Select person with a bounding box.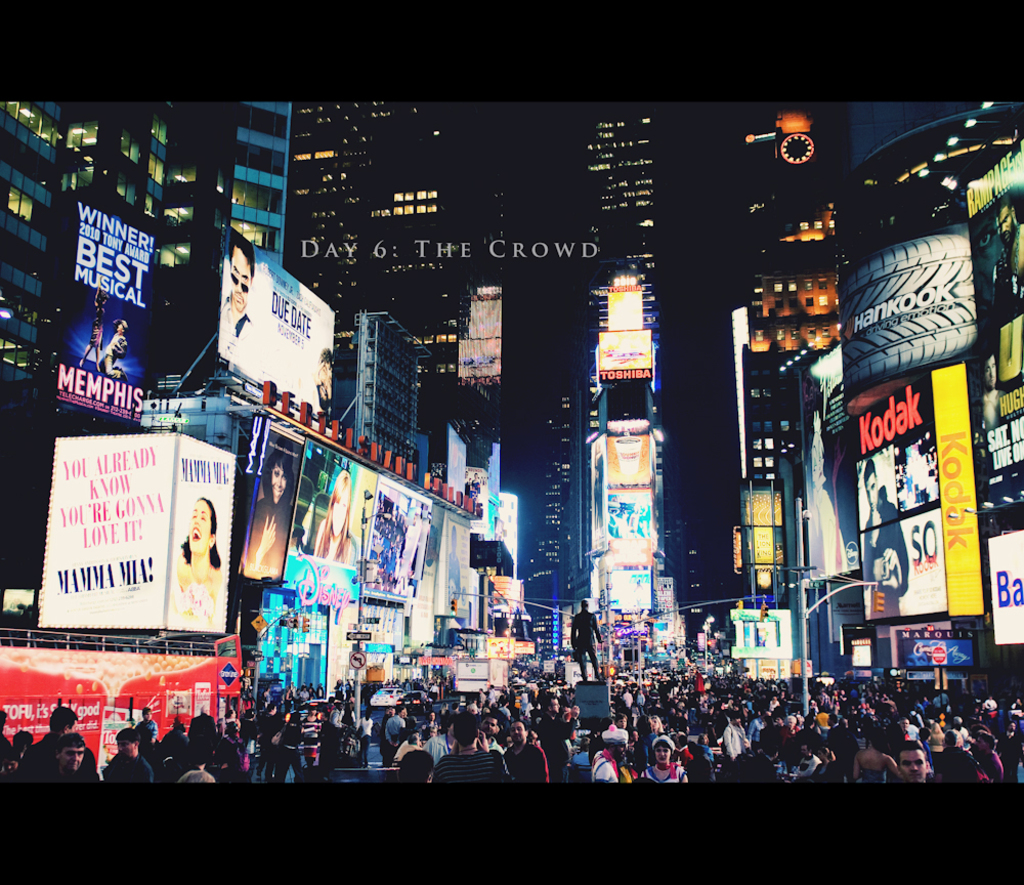
[238,456,292,578].
